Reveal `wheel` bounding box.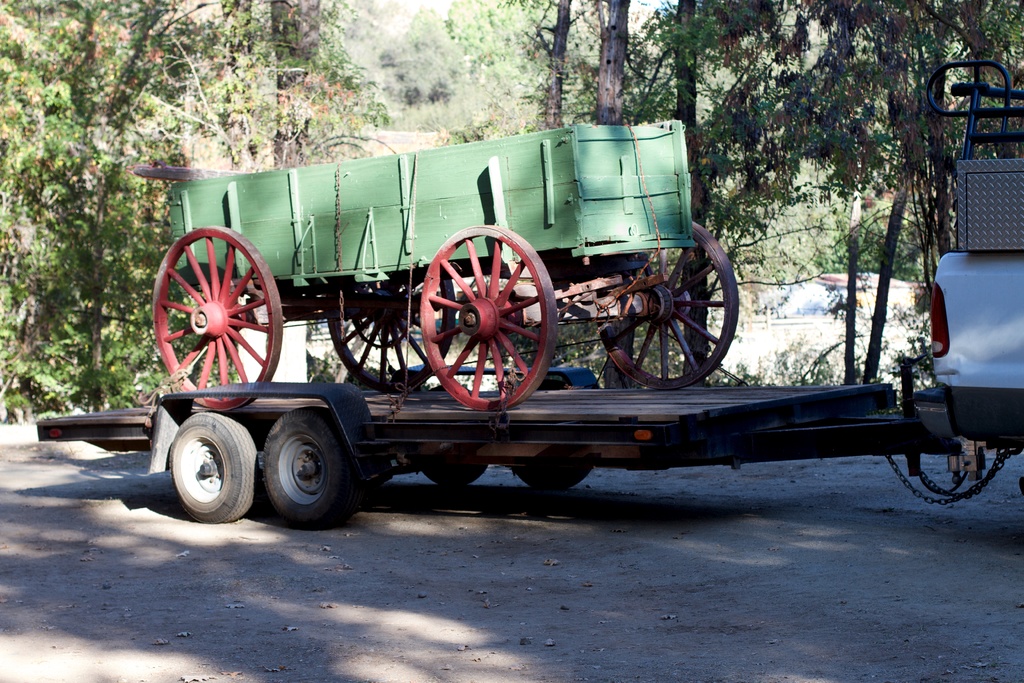
Revealed: {"left": 510, "top": 461, "right": 594, "bottom": 491}.
